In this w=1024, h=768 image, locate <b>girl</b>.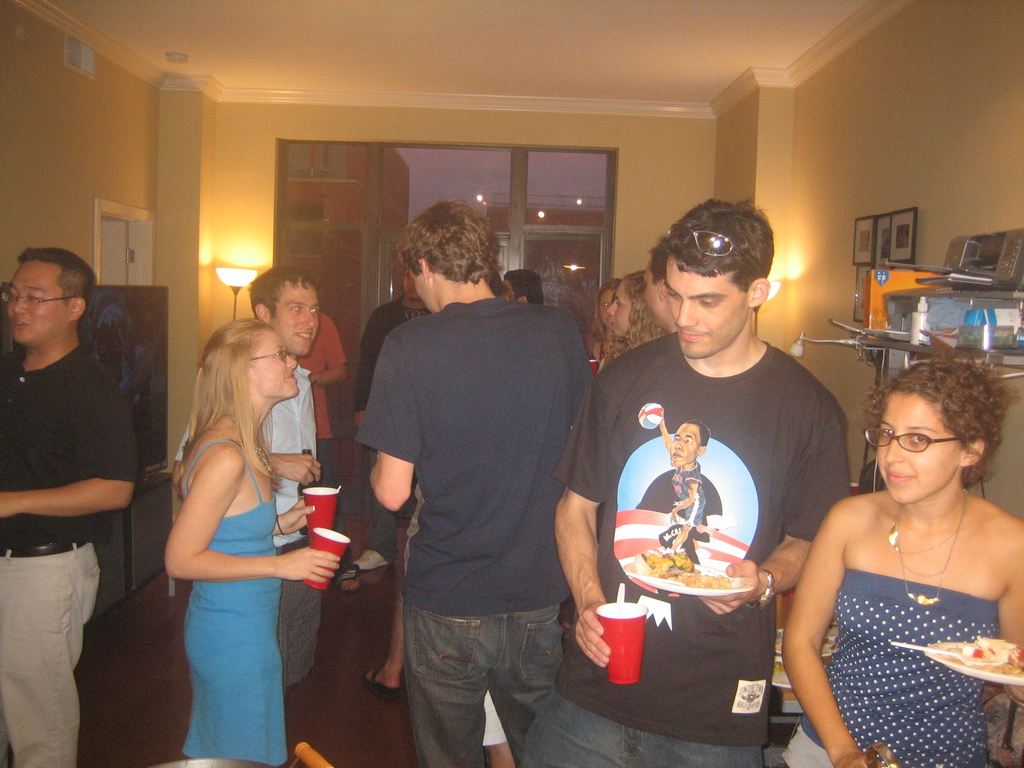
Bounding box: region(586, 274, 624, 372).
